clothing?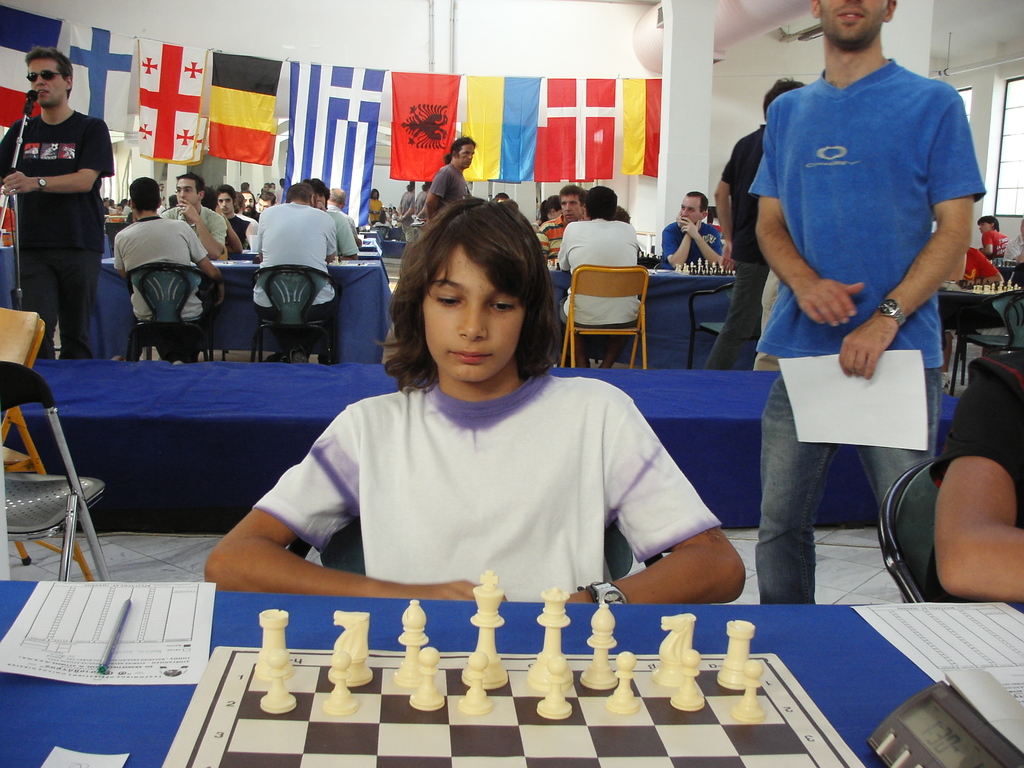
bbox=[657, 220, 725, 278]
